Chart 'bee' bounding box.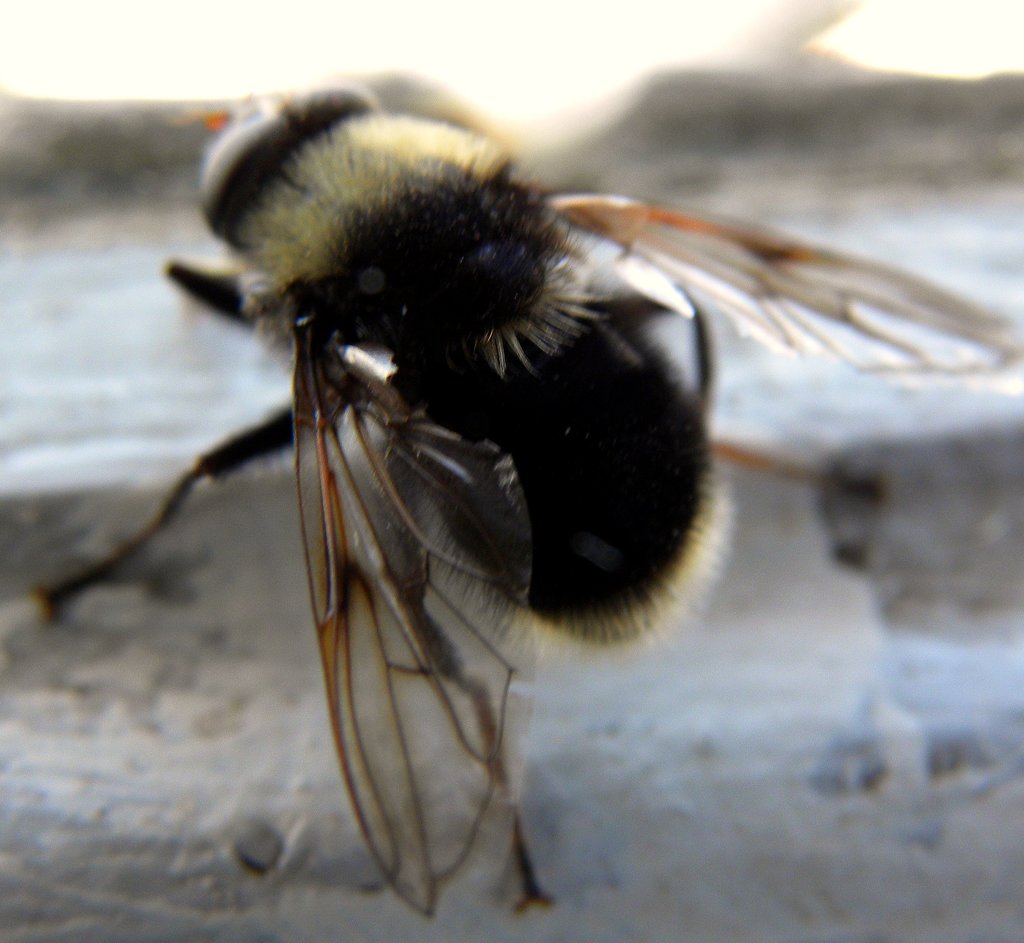
Charted: 20:77:972:899.
